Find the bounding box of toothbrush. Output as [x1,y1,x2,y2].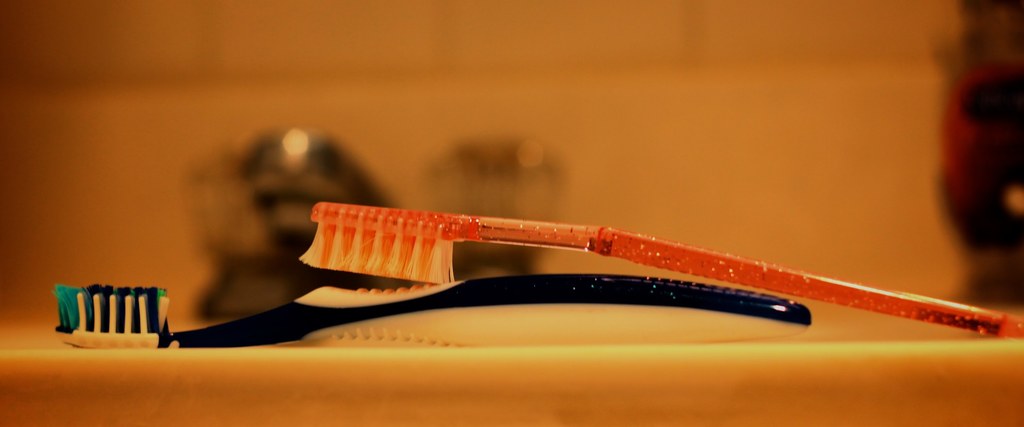
[300,200,1023,334].
